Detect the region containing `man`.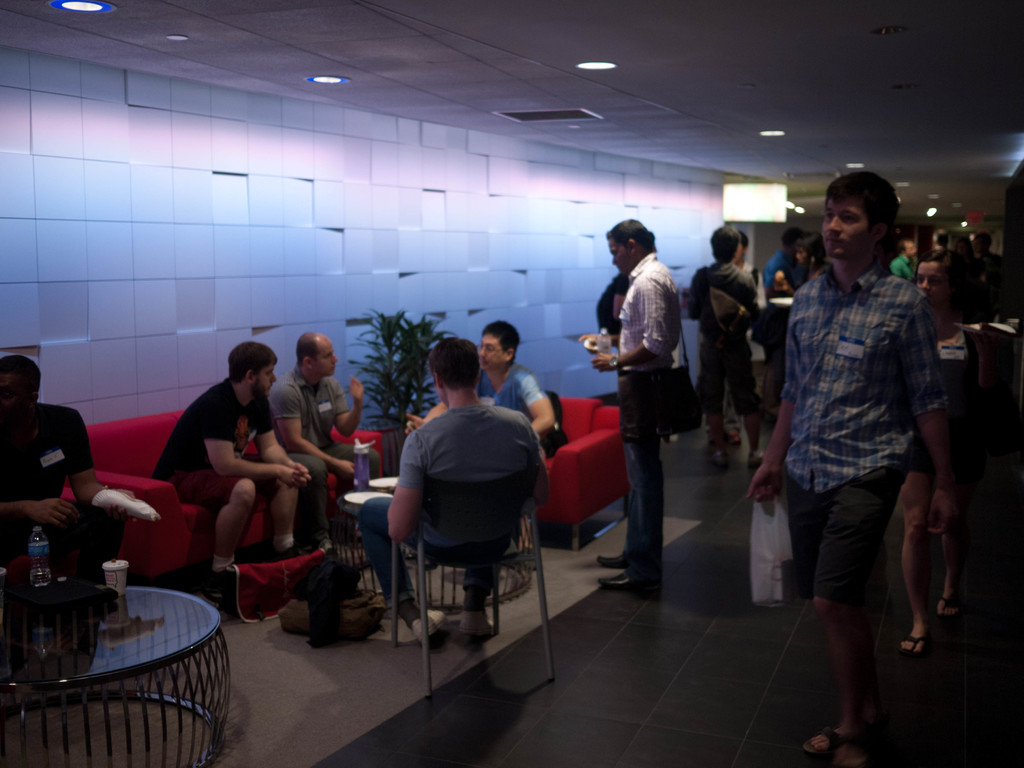
x1=763, y1=227, x2=799, y2=287.
